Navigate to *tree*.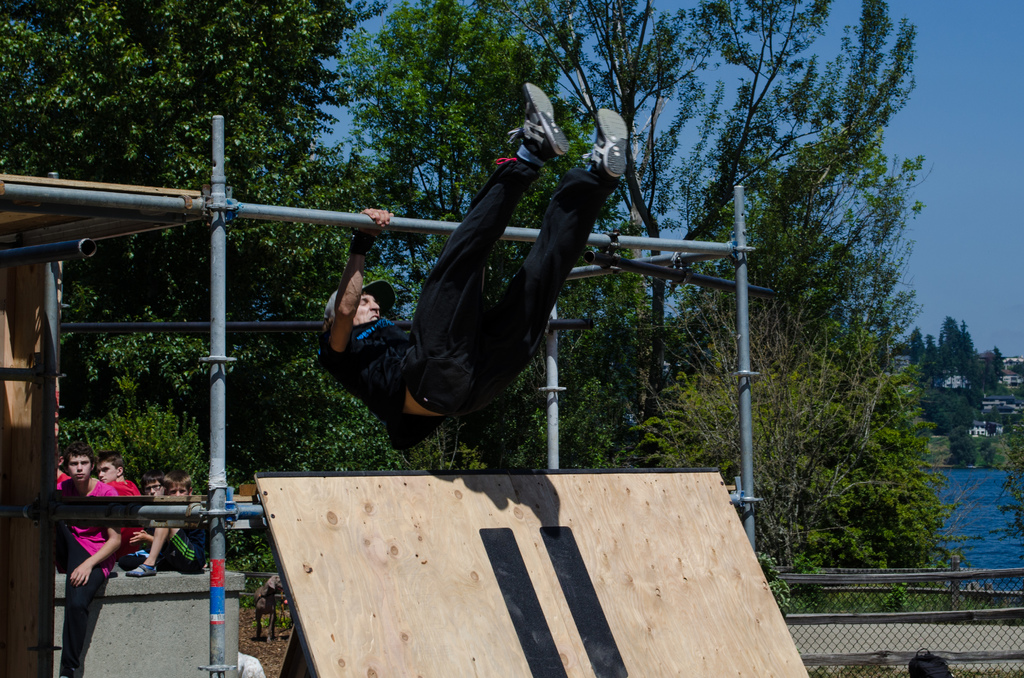
Navigation target: pyautogui.locateOnScreen(472, 0, 811, 419).
